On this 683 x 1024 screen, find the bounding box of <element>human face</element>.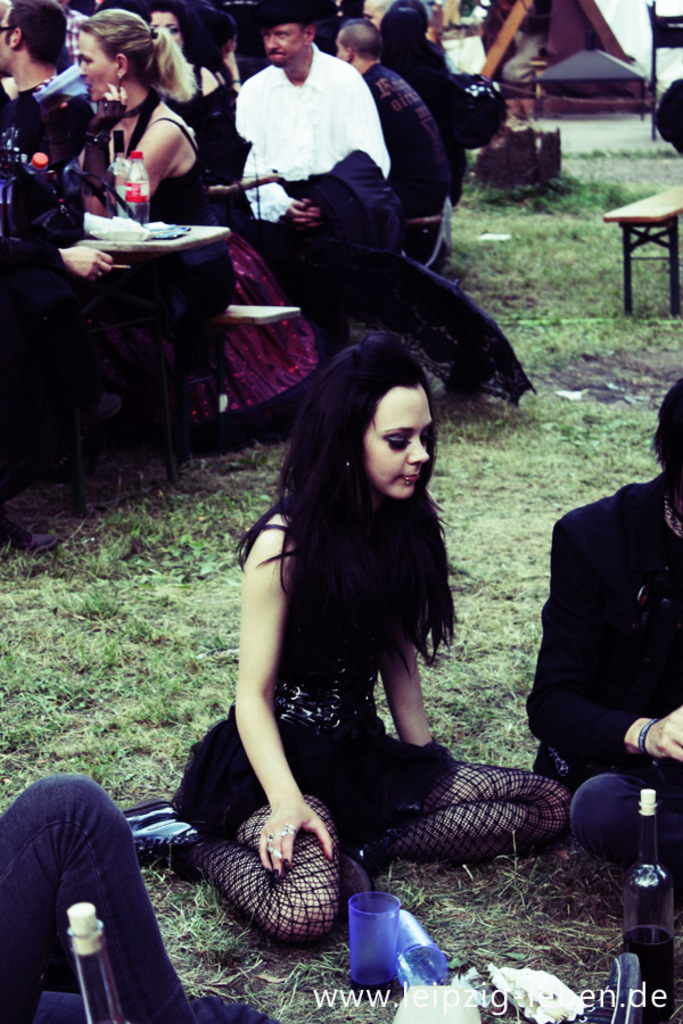
Bounding box: <region>76, 31, 116, 107</region>.
